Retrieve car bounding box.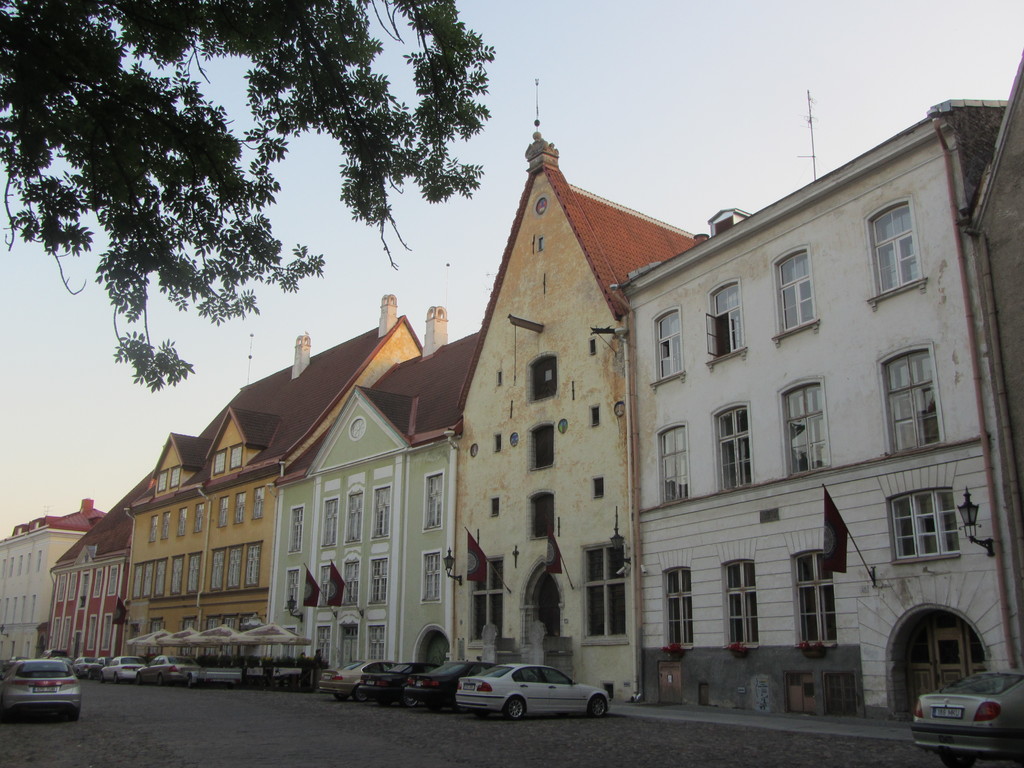
Bounding box: detection(88, 655, 118, 679).
